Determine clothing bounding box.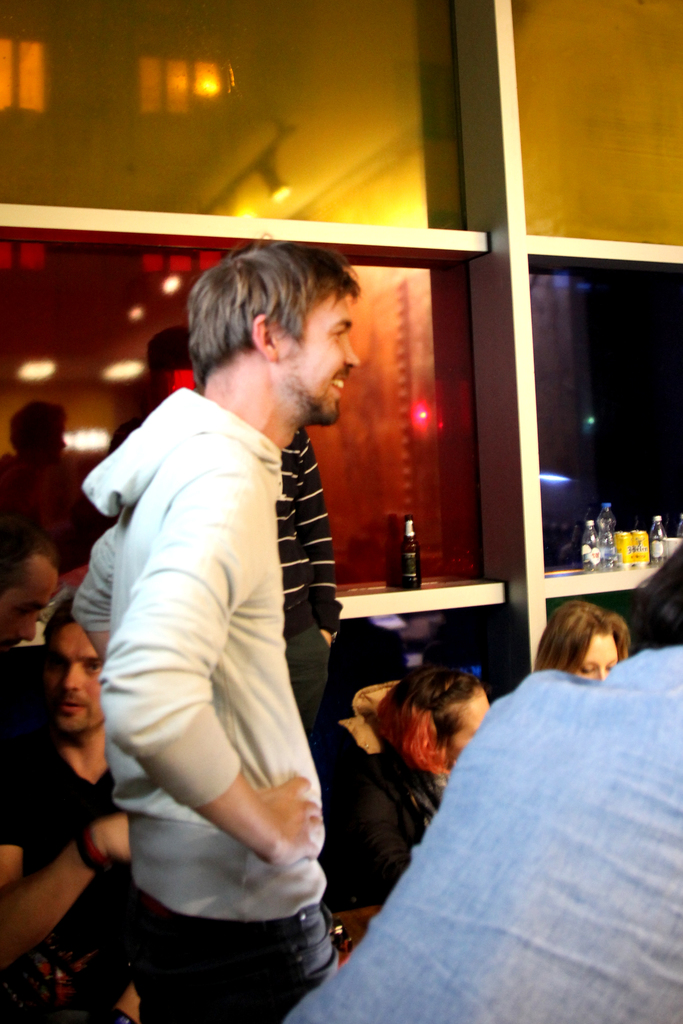
Determined: {"left": 324, "top": 753, "right": 418, "bottom": 918}.
